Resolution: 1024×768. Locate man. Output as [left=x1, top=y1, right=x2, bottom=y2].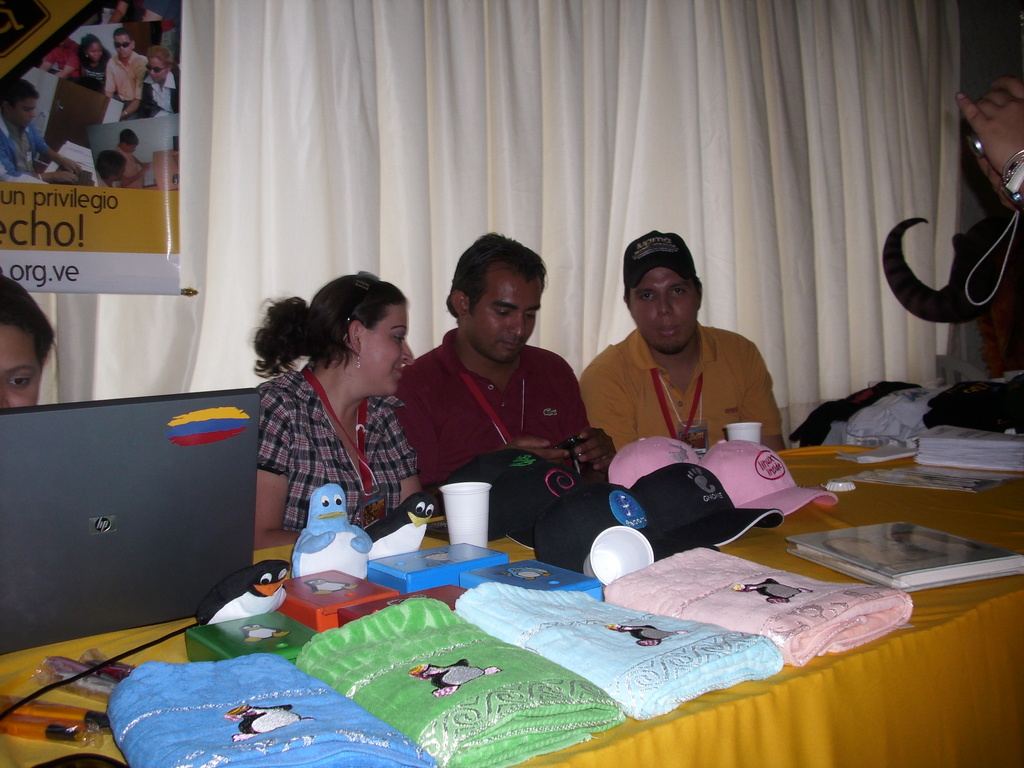
[left=0, top=77, right=87, bottom=184].
